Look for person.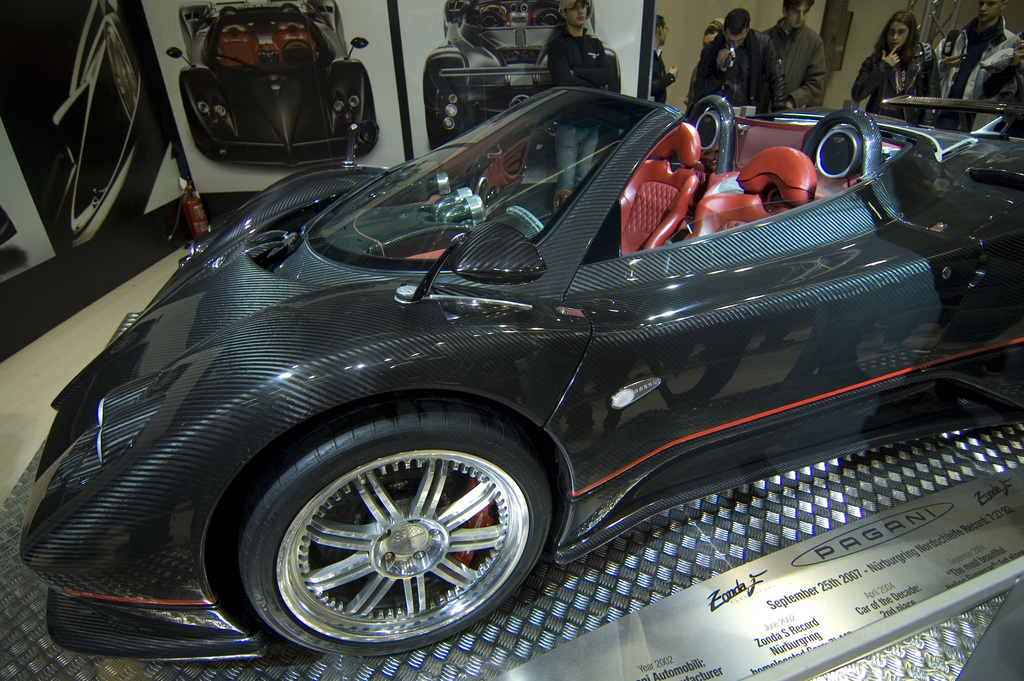
Found: x1=540 y1=0 x2=616 y2=226.
